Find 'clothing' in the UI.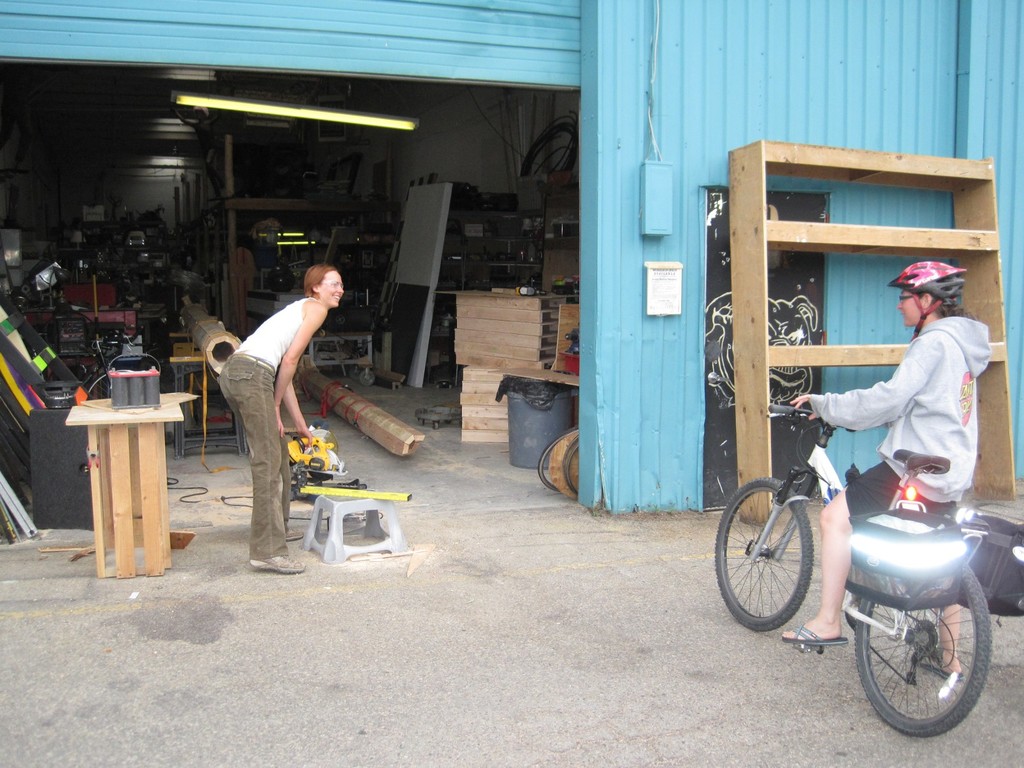
UI element at region(819, 308, 992, 504).
